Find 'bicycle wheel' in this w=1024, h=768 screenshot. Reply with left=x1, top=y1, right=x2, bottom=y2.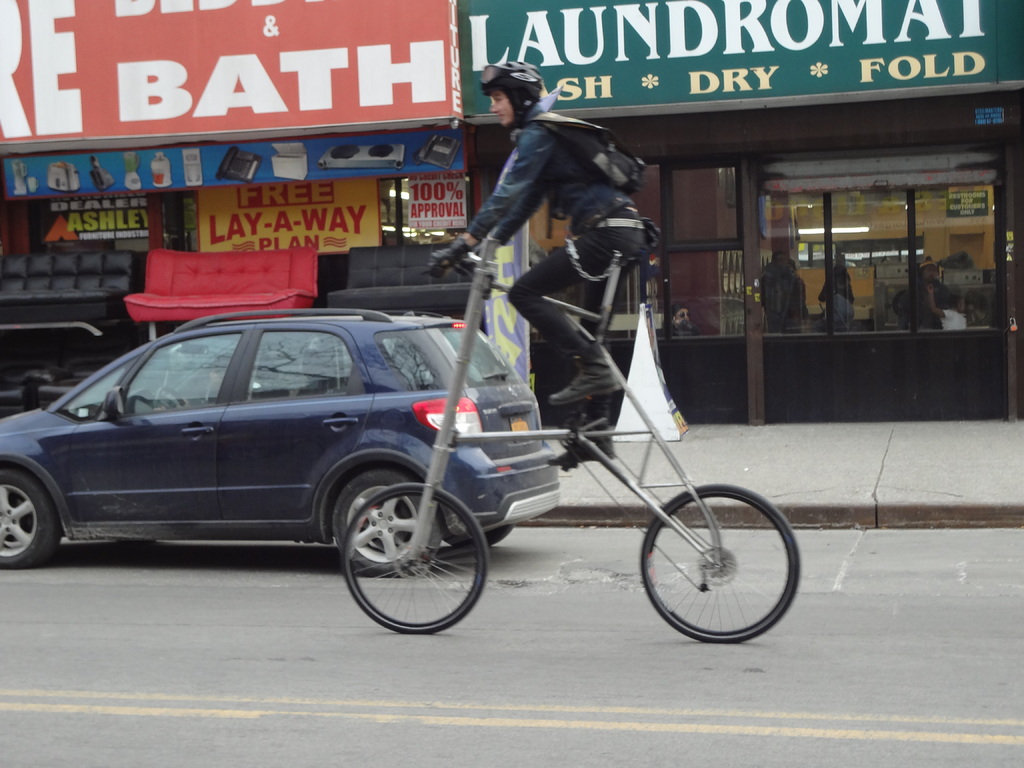
left=642, top=479, right=799, bottom=648.
